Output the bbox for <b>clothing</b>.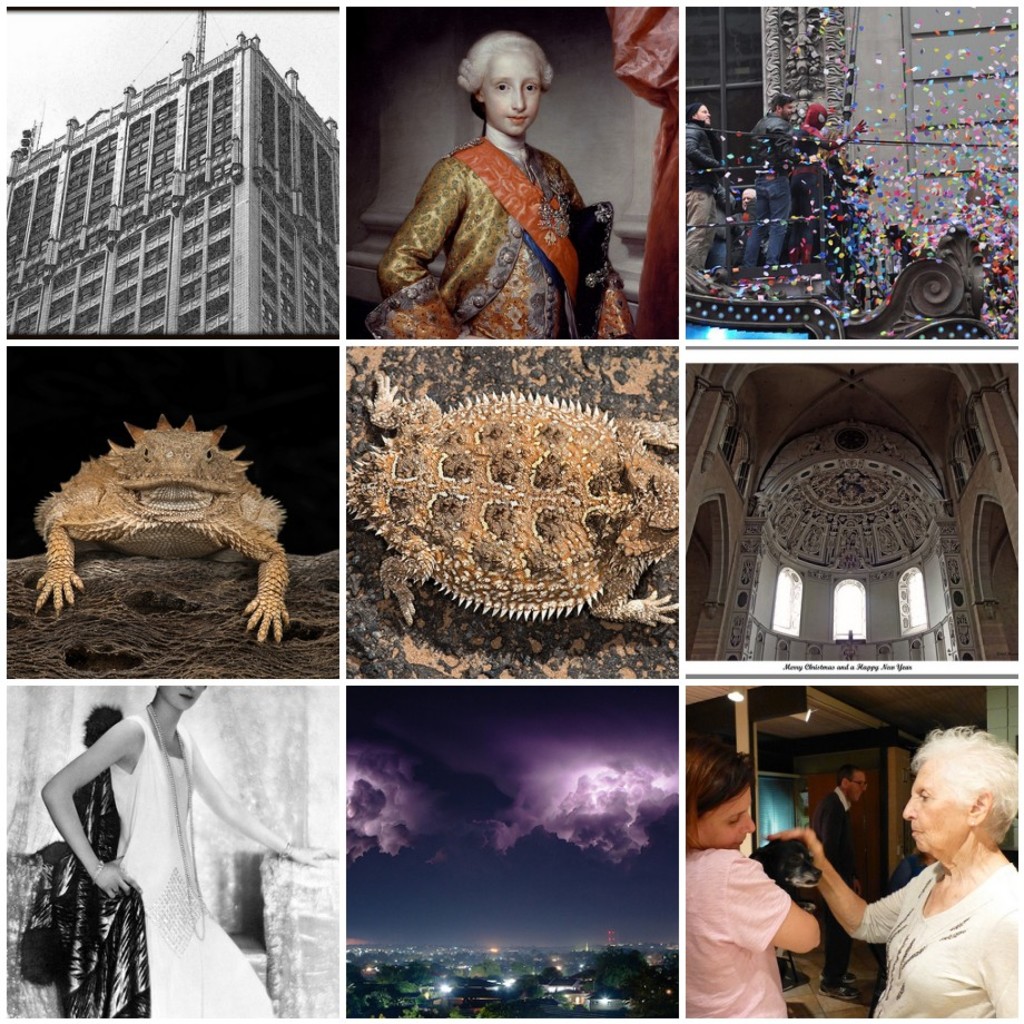
(748,111,796,277).
